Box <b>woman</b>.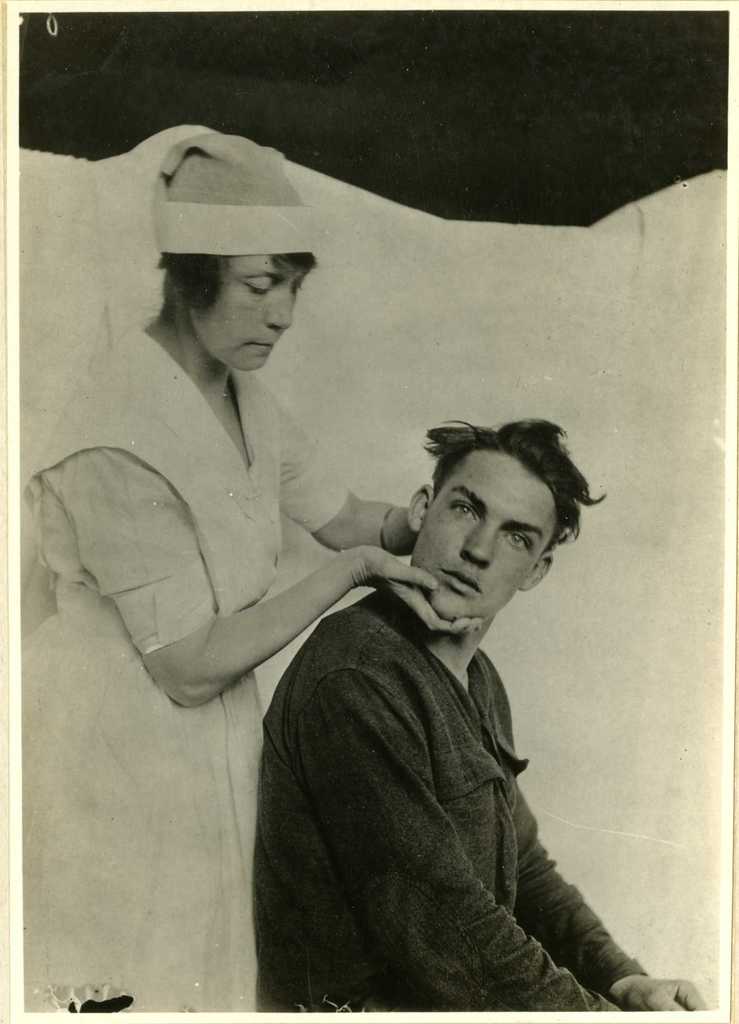
99, 129, 447, 1004.
